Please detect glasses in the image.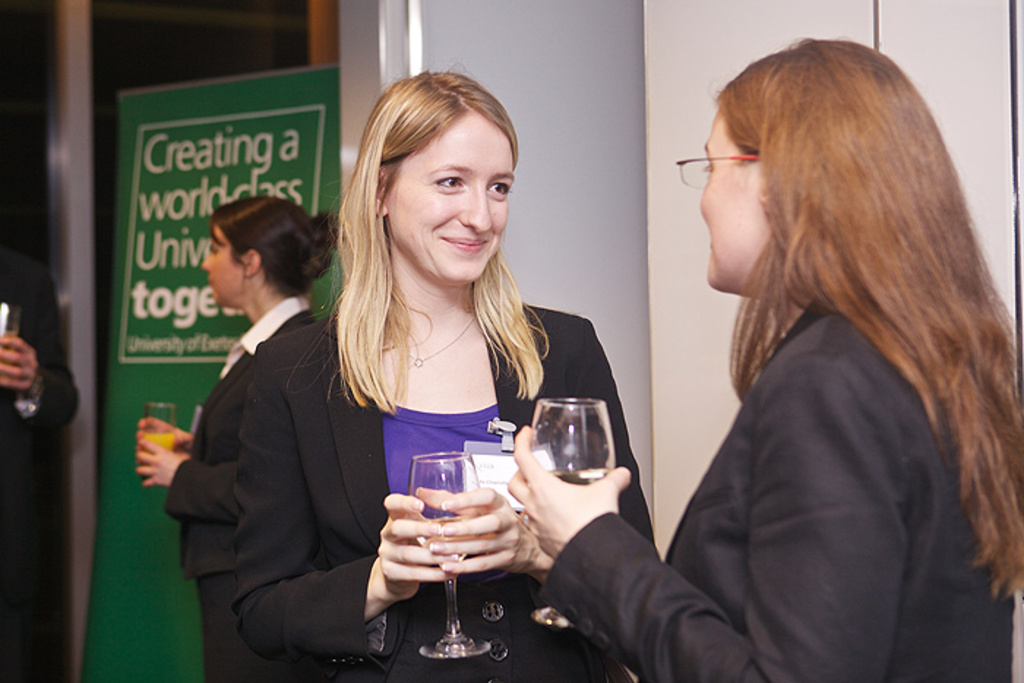
box(688, 146, 790, 199).
